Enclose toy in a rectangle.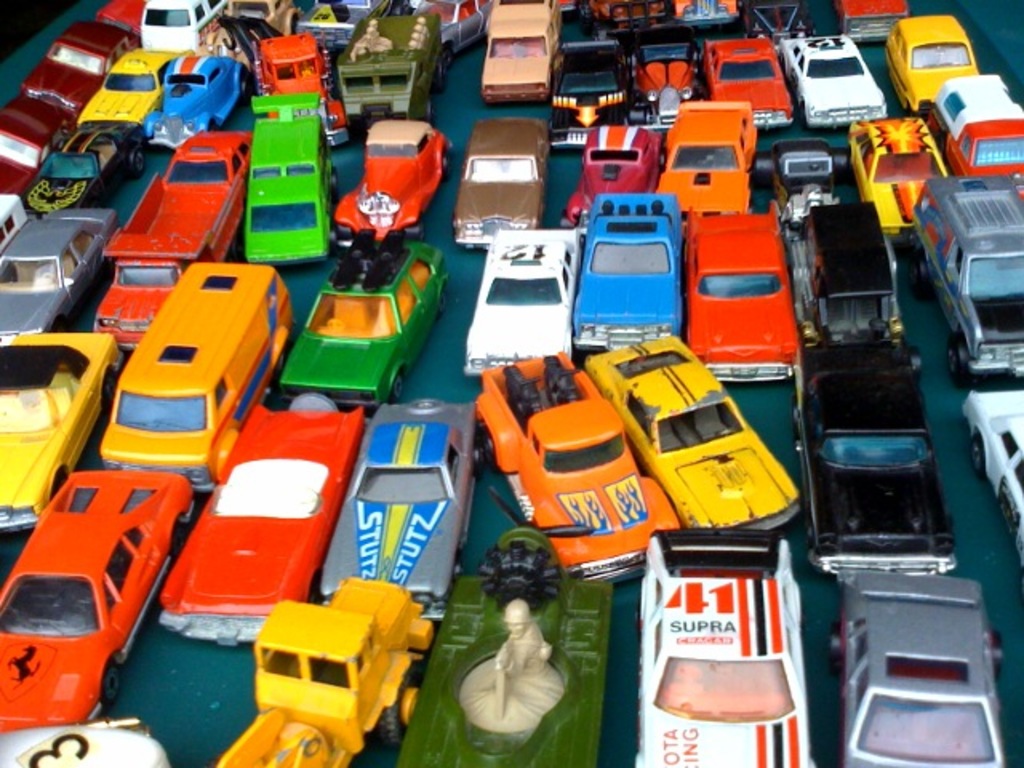
rect(618, 24, 696, 138).
